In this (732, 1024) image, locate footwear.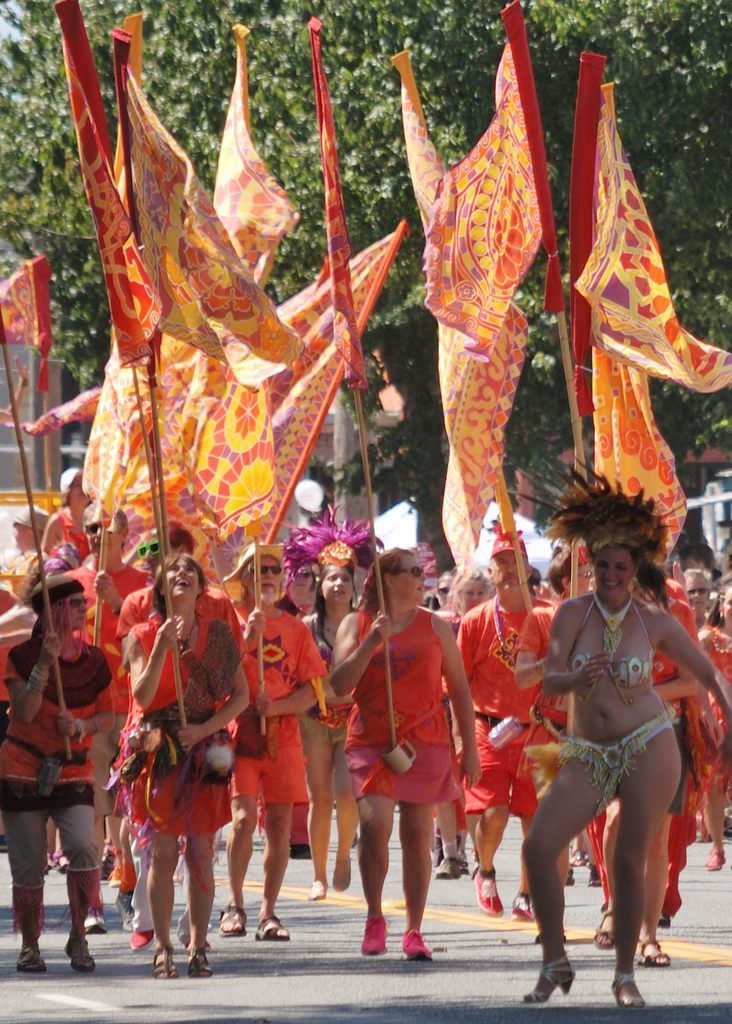
Bounding box: {"x1": 608, "y1": 950, "x2": 649, "y2": 1017}.
